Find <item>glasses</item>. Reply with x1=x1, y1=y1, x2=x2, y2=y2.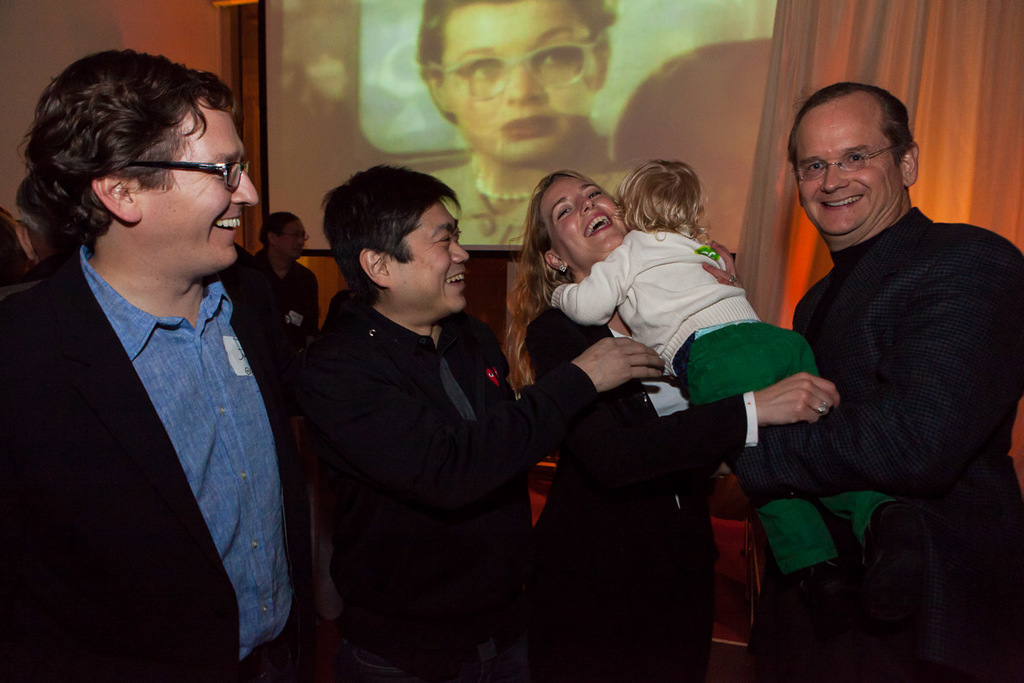
x1=785, y1=142, x2=895, y2=185.
